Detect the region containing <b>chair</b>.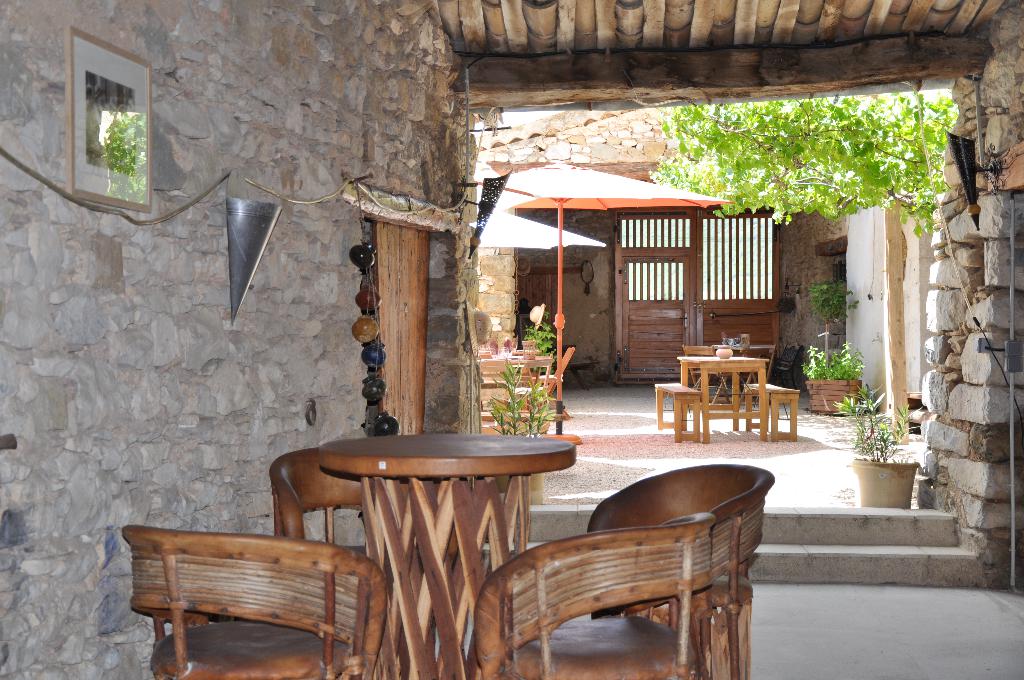
region(476, 512, 719, 679).
